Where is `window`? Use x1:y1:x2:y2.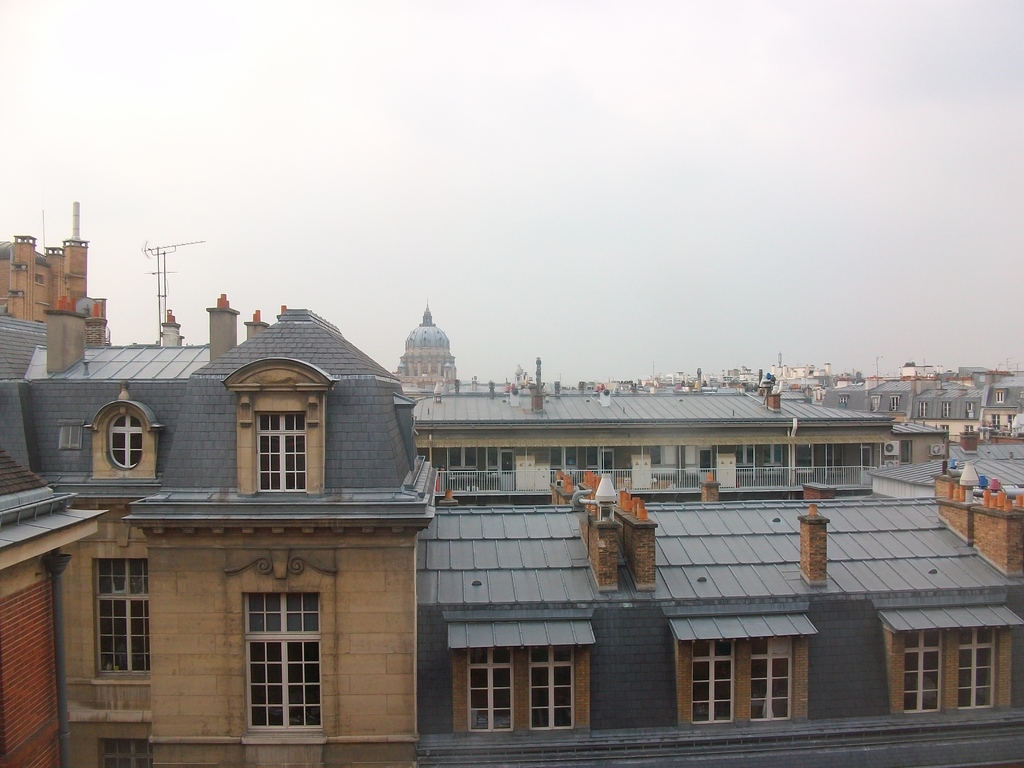
749:634:796:722.
